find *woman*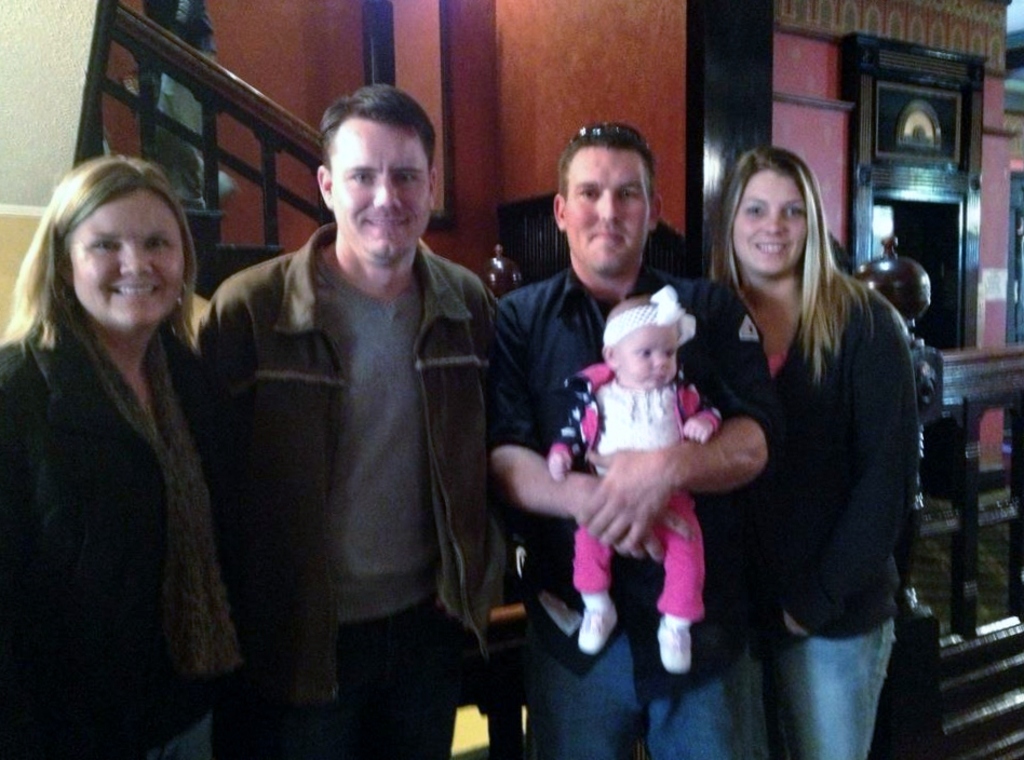
(left=702, top=144, right=926, bottom=759)
